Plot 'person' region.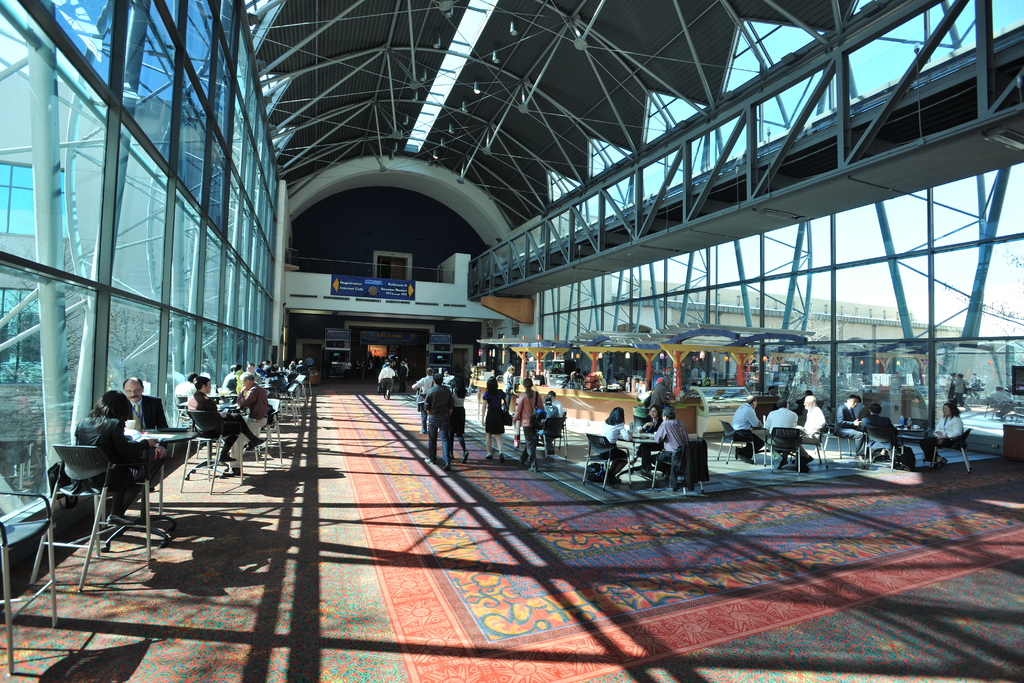
Plotted at (728,395,764,465).
